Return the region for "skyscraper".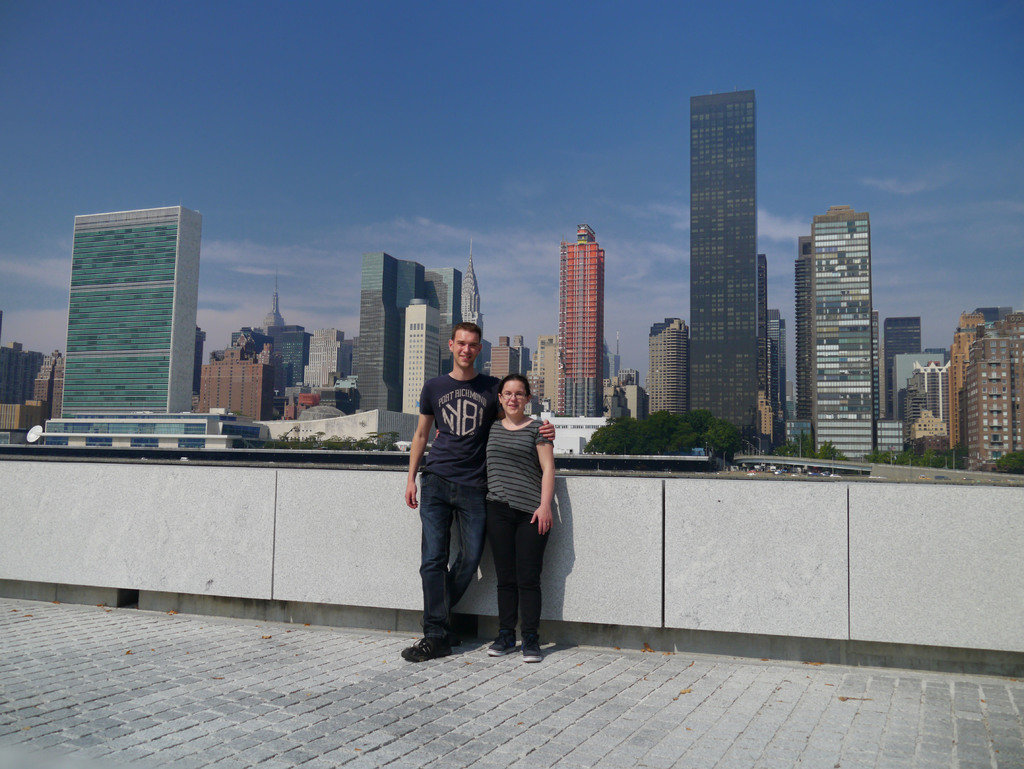
region(262, 270, 285, 334).
